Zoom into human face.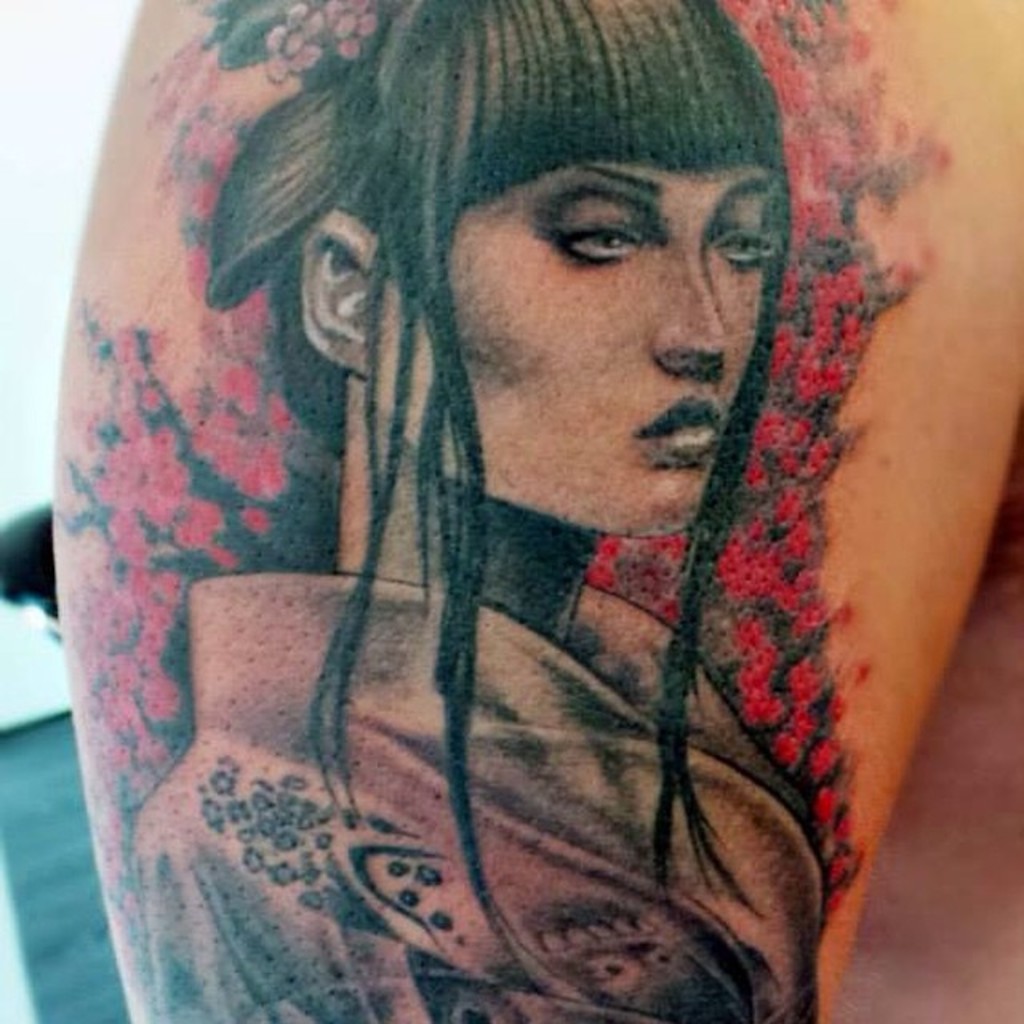
Zoom target: l=371, t=66, r=781, b=528.
